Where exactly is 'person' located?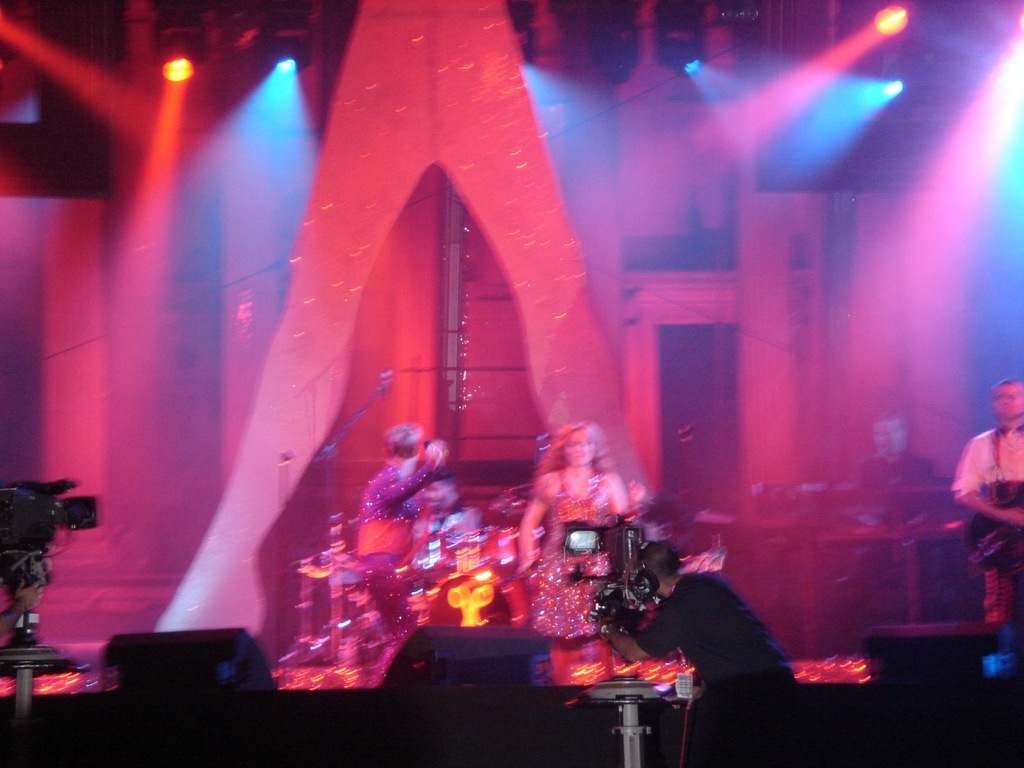
Its bounding box is (600,545,786,767).
